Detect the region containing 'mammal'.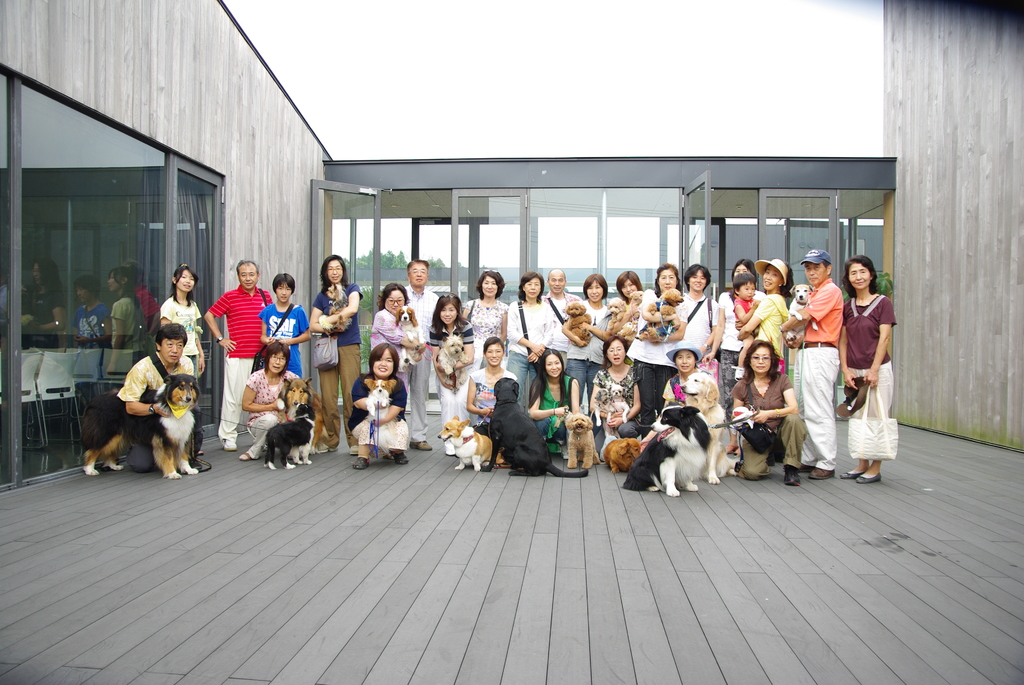
BBox(730, 336, 807, 491).
